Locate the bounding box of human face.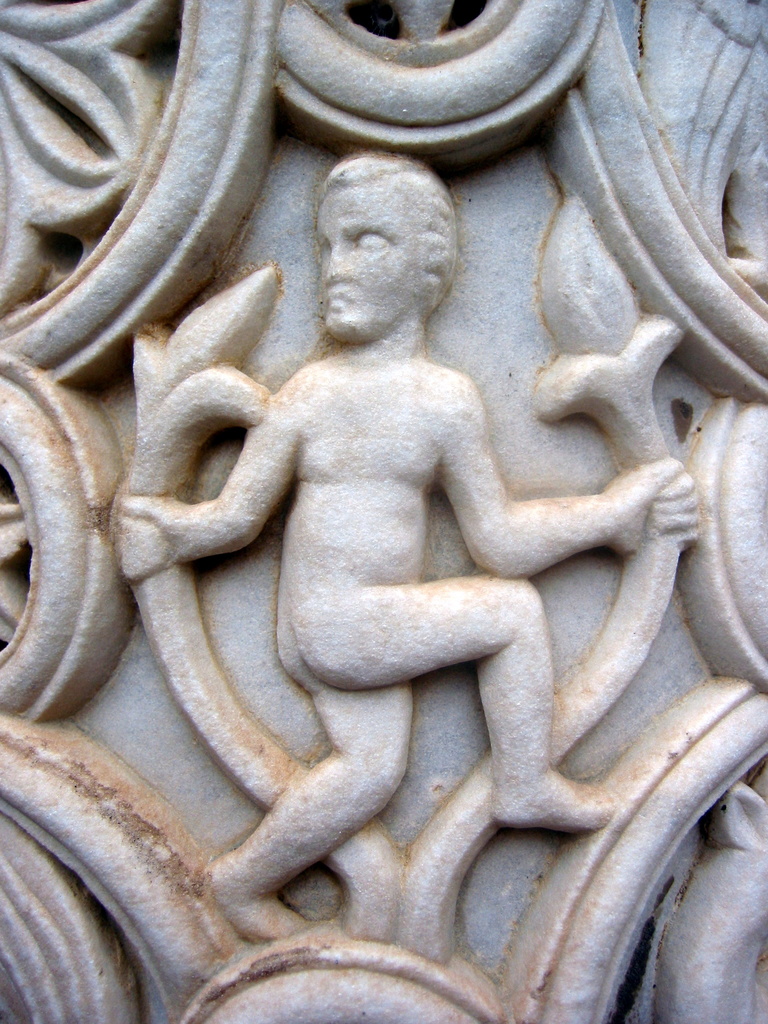
Bounding box: bbox=[328, 176, 419, 346].
